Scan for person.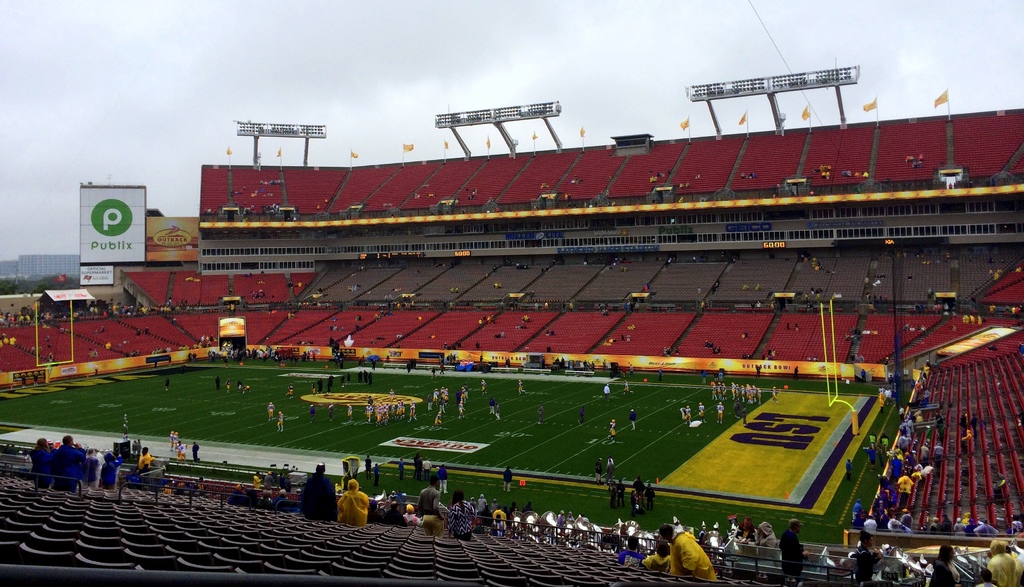
Scan result: pyautogui.locateOnScreen(290, 386, 292, 392).
